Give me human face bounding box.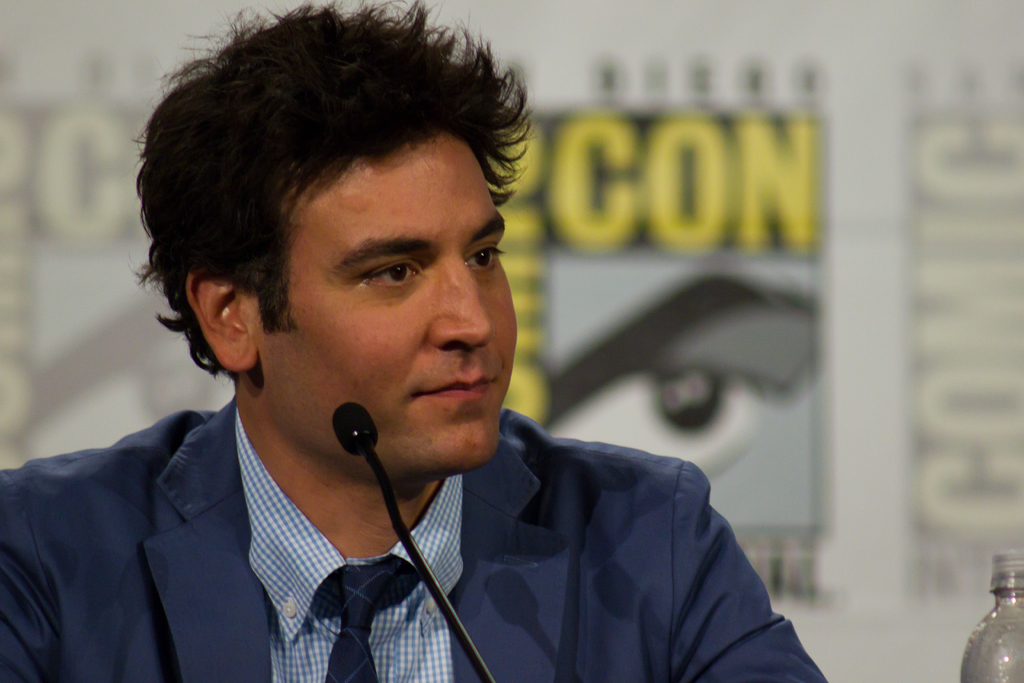
<box>254,126,519,477</box>.
